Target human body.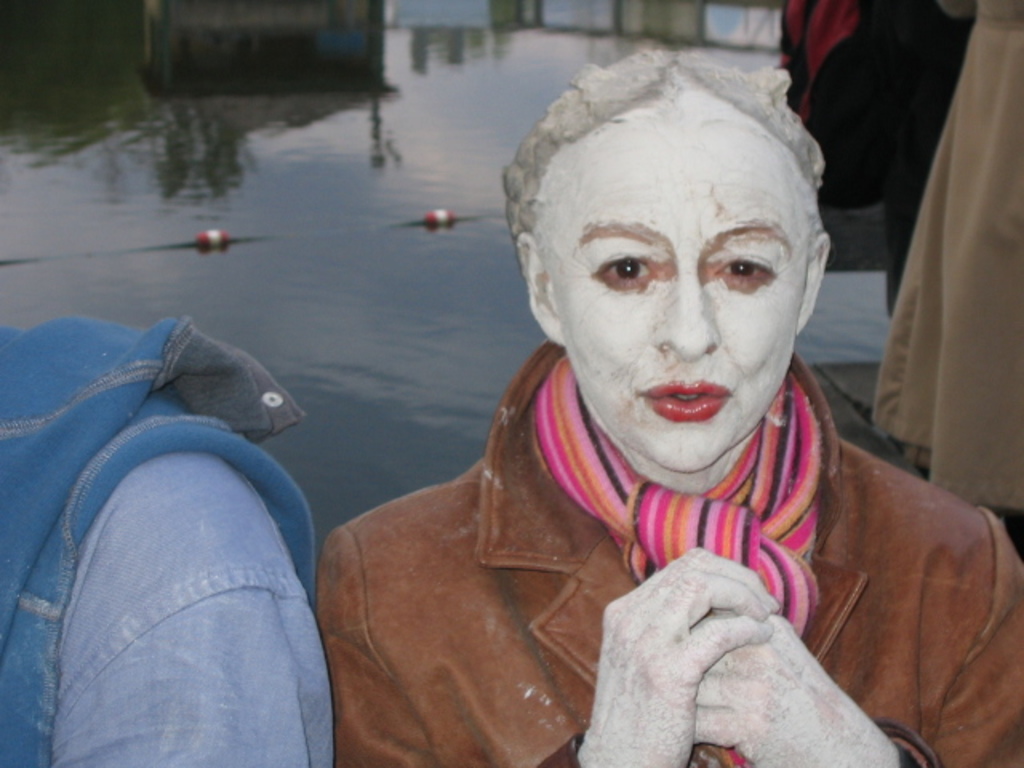
Target region: locate(339, 131, 987, 758).
